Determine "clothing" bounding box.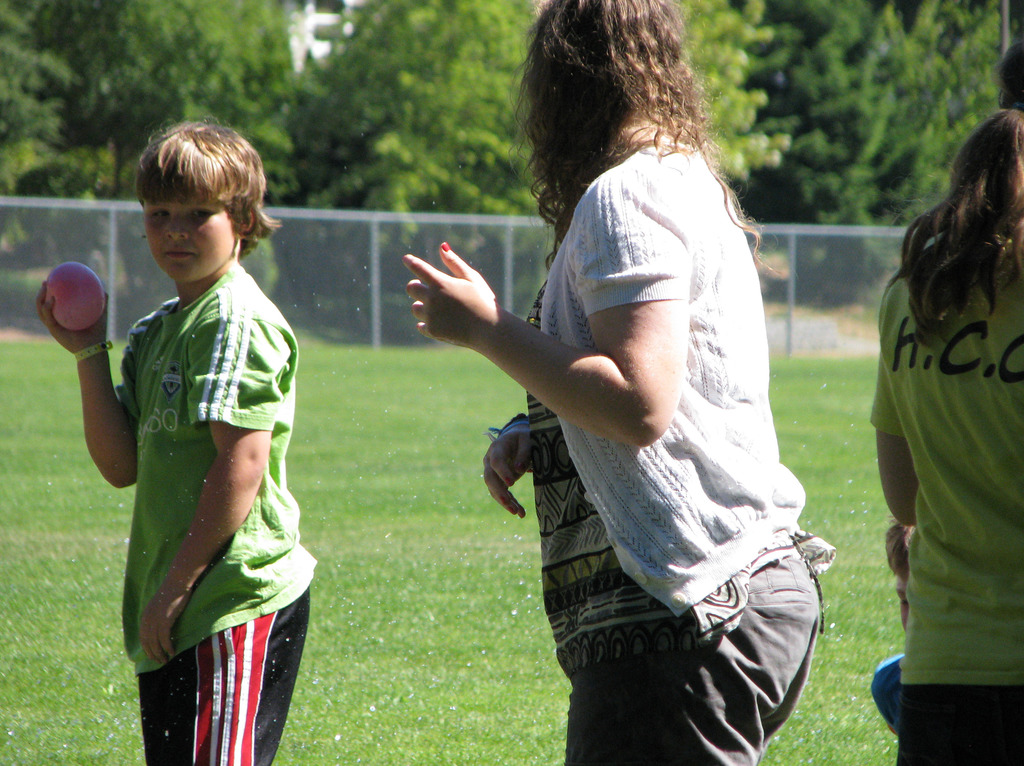
Determined: box(482, 104, 812, 722).
